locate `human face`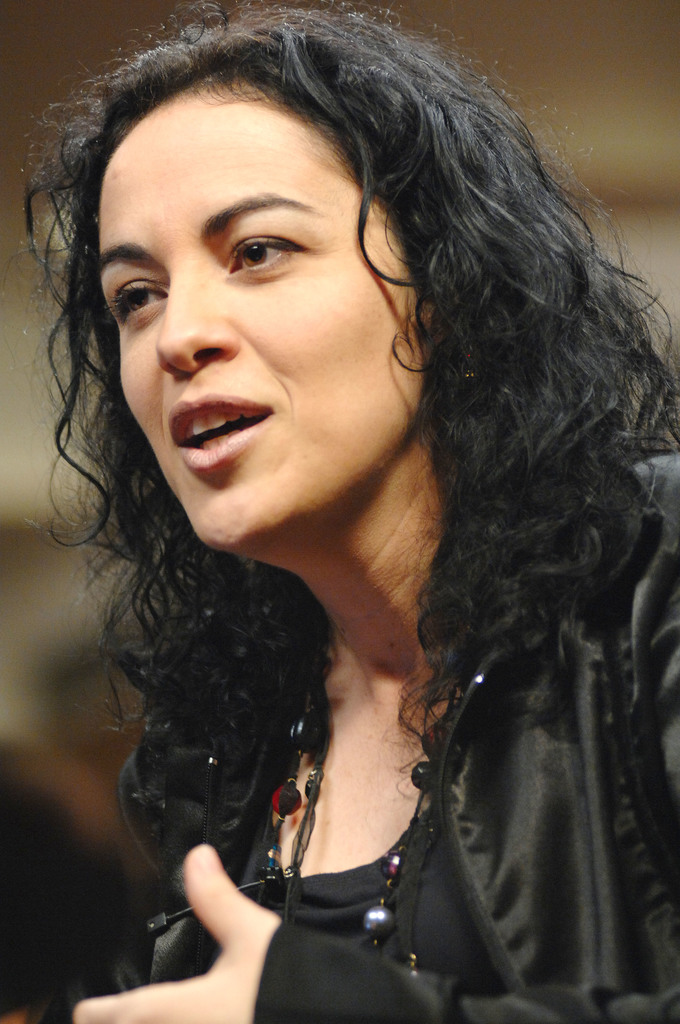
{"x1": 89, "y1": 101, "x2": 421, "y2": 559}
